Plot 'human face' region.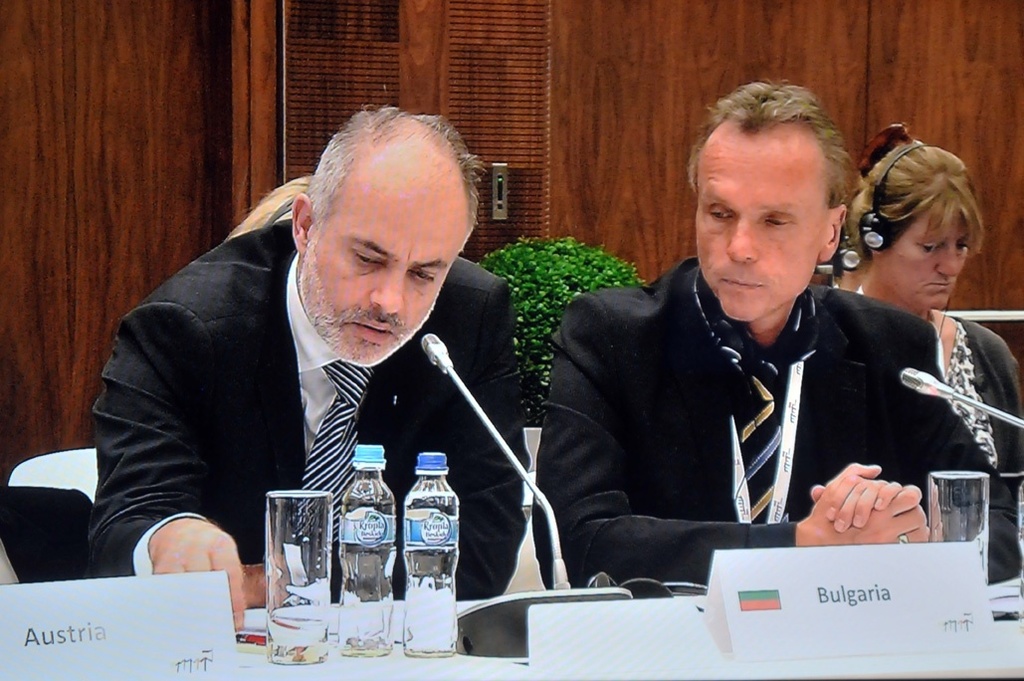
Plotted at Rect(307, 124, 470, 356).
